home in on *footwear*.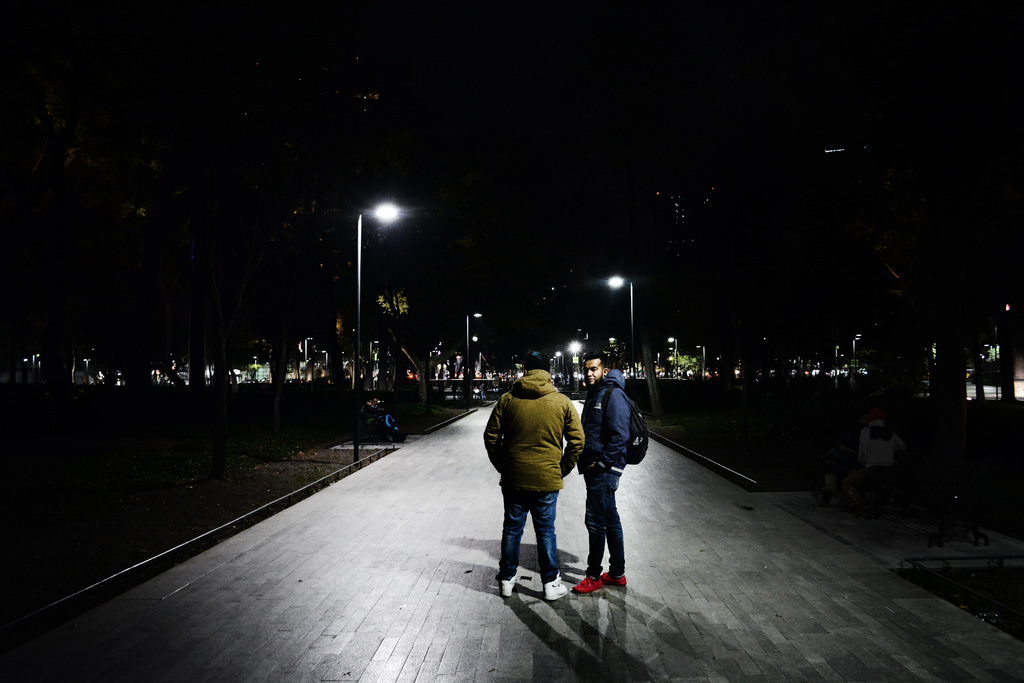
Homed in at <region>602, 570, 627, 587</region>.
